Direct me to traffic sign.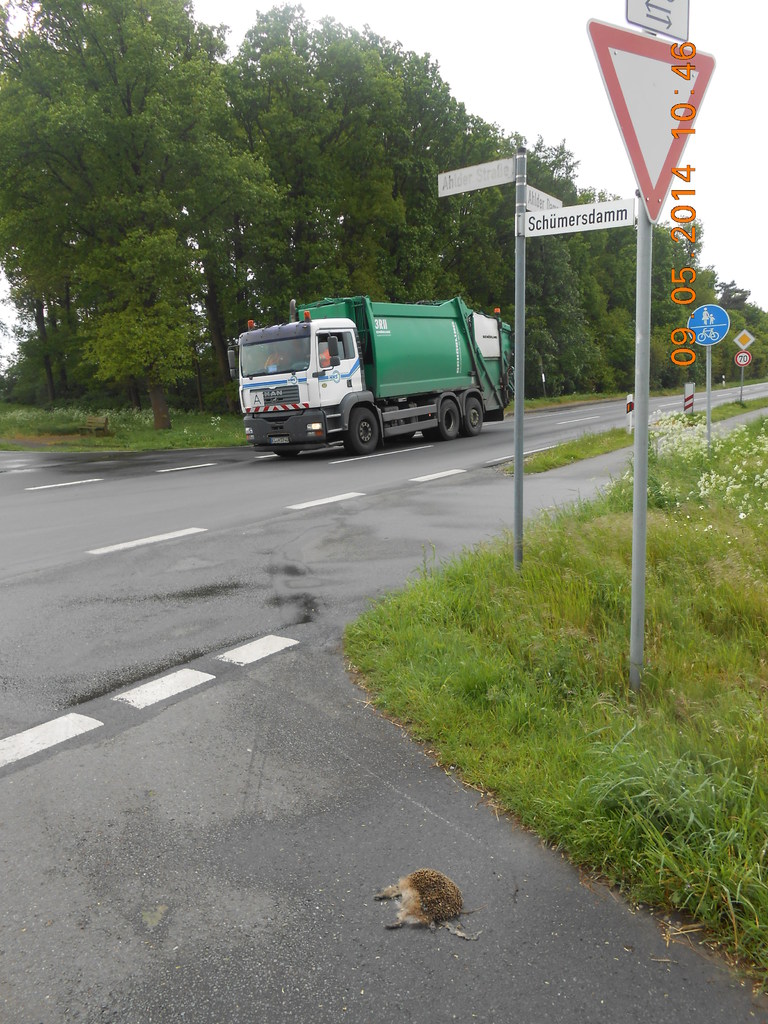
Direction: select_region(688, 303, 726, 347).
